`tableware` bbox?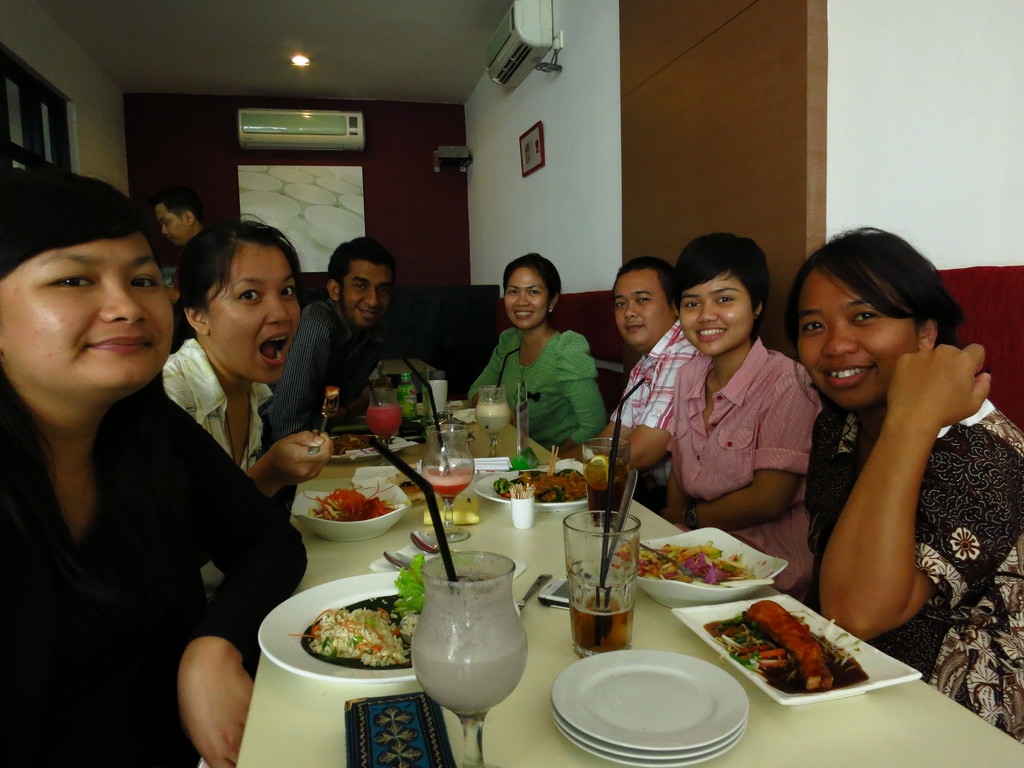
left=366, top=540, right=530, bottom=578
